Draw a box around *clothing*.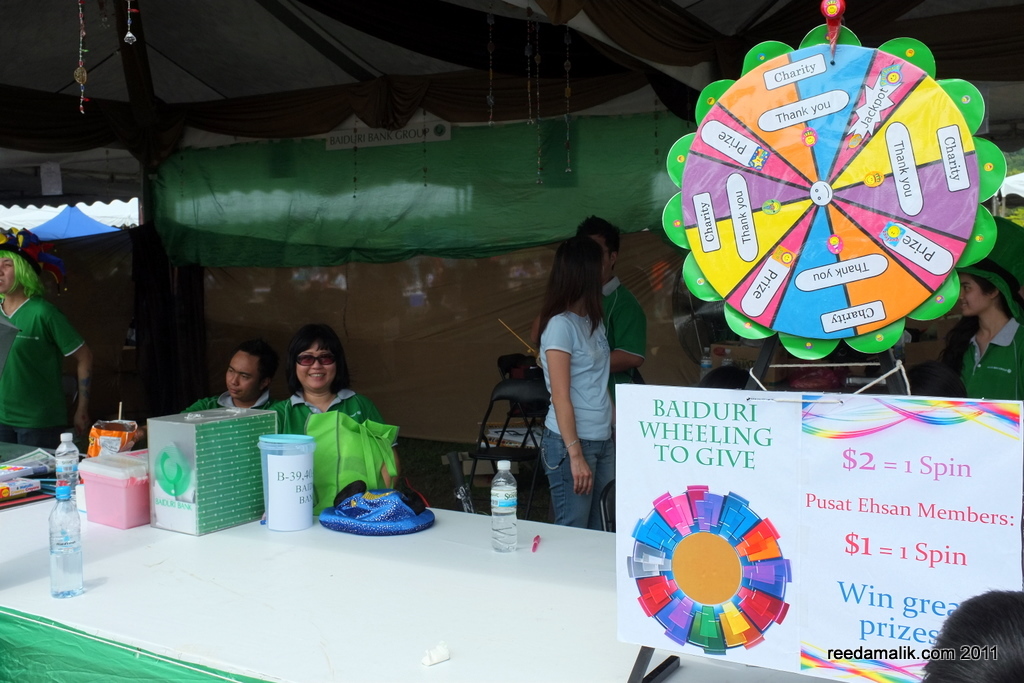
(left=596, top=271, right=647, bottom=399).
